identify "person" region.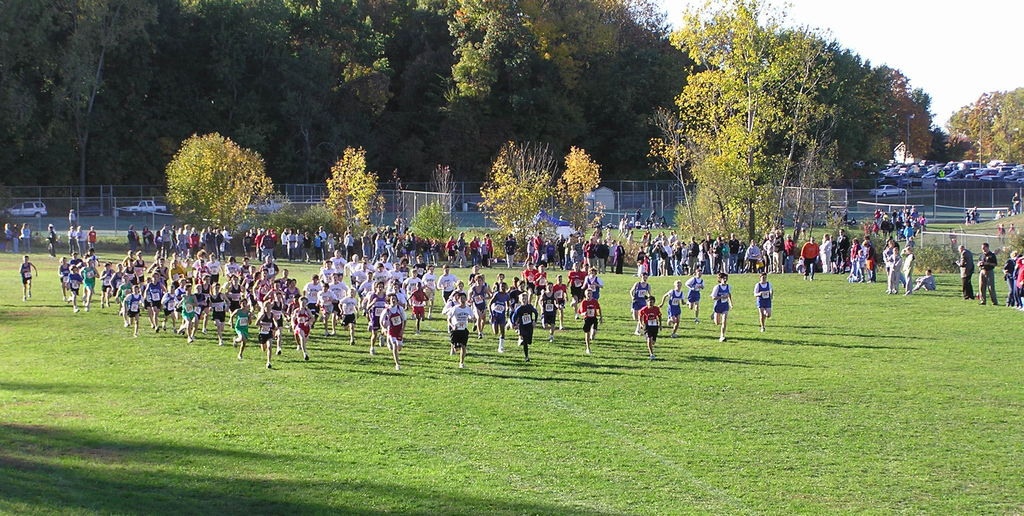
Region: (left=504, top=231, right=521, bottom=269).
